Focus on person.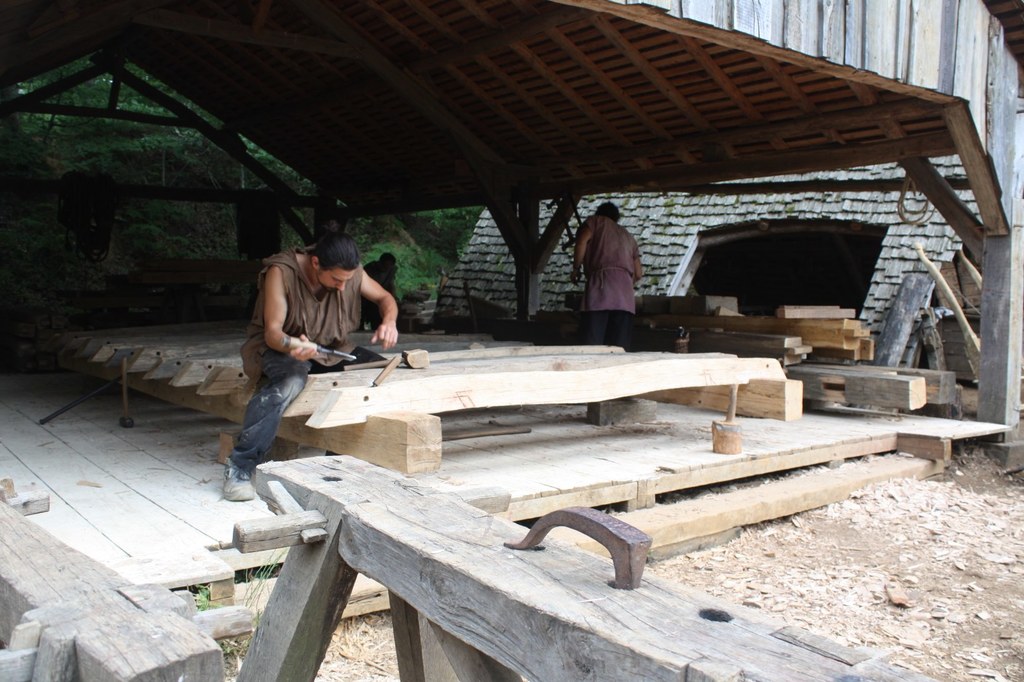
Focused at [564,198,649,346].
